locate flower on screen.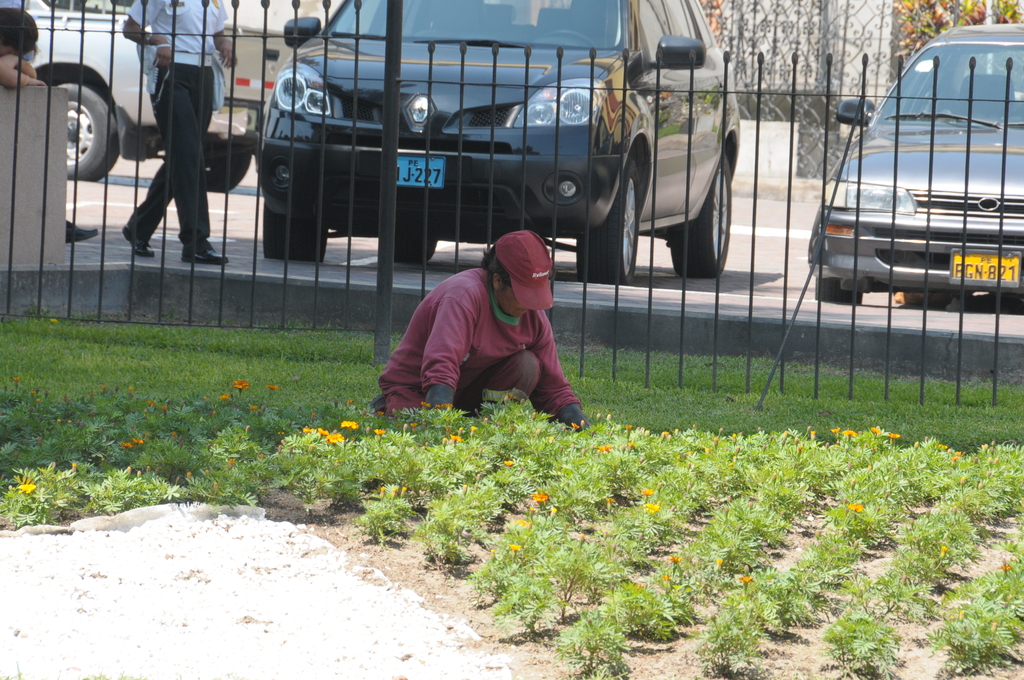
On screen at l=511, t=544, r=519, b=558.
